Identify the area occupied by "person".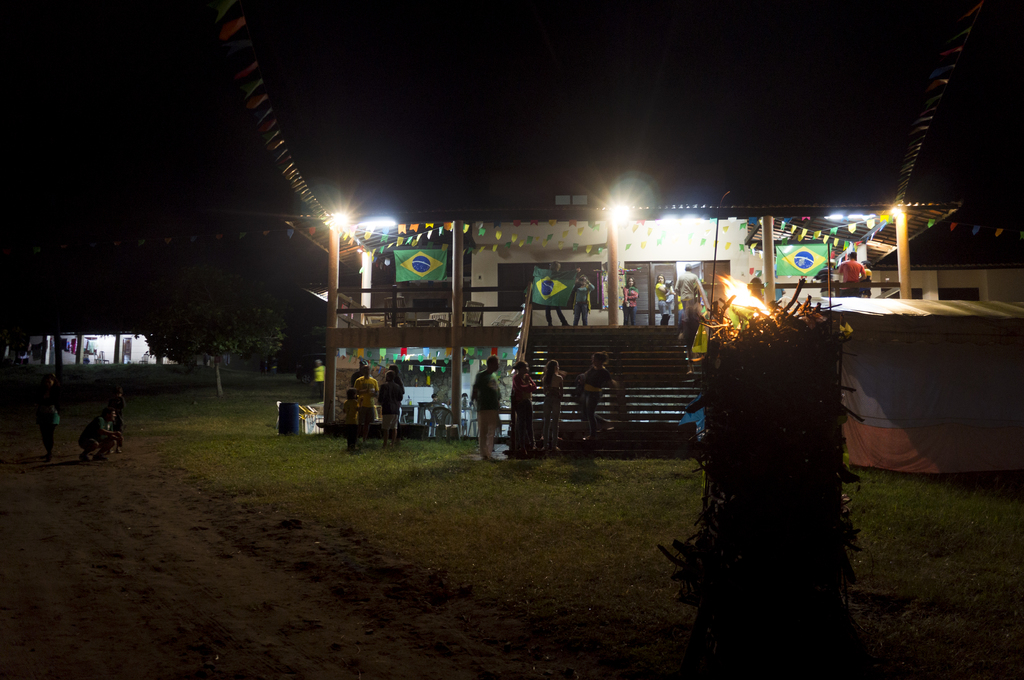
Area: box(573, 274, 594, 326).
